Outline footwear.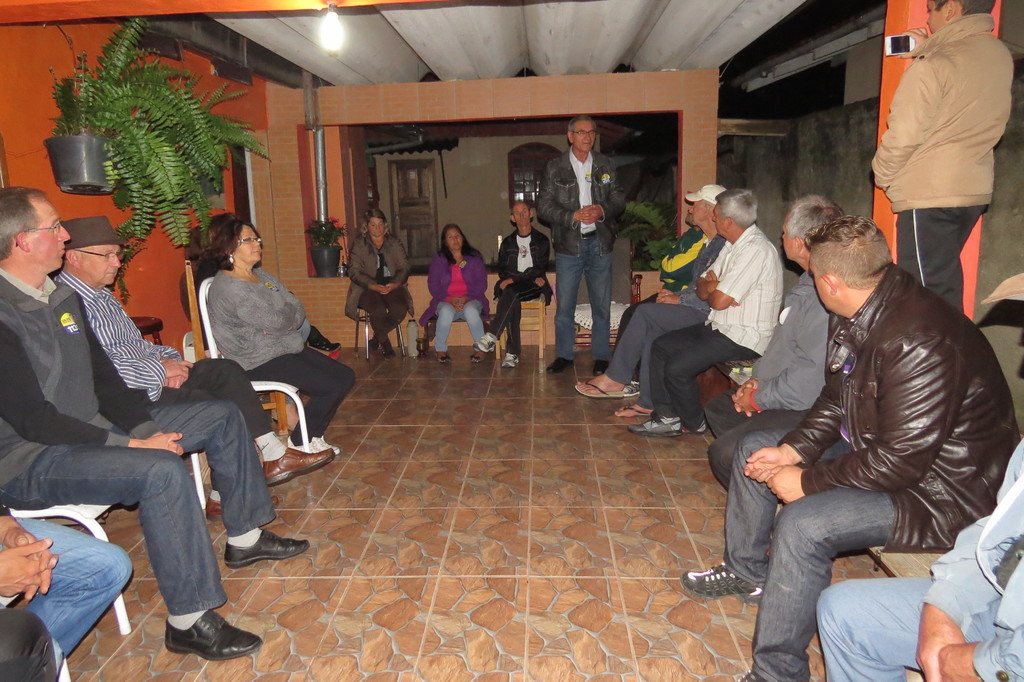
Outline: 163:607:260:661.
